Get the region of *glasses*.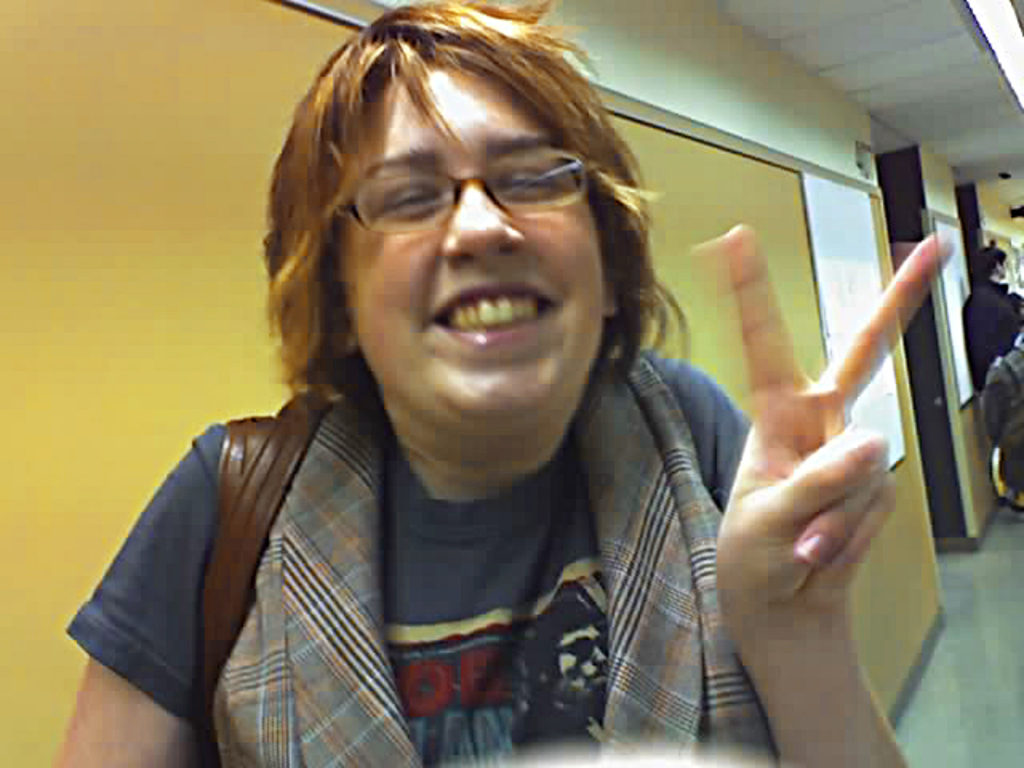
323,136,614,240.
